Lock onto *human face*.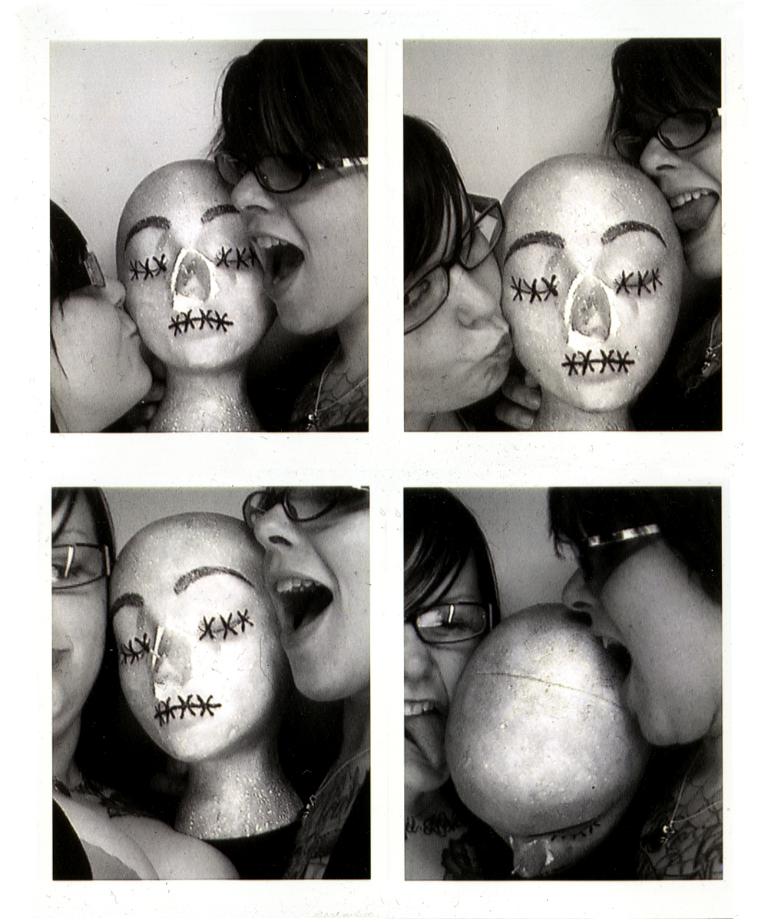
Locked: bbox(228, 99, 368, 334).
